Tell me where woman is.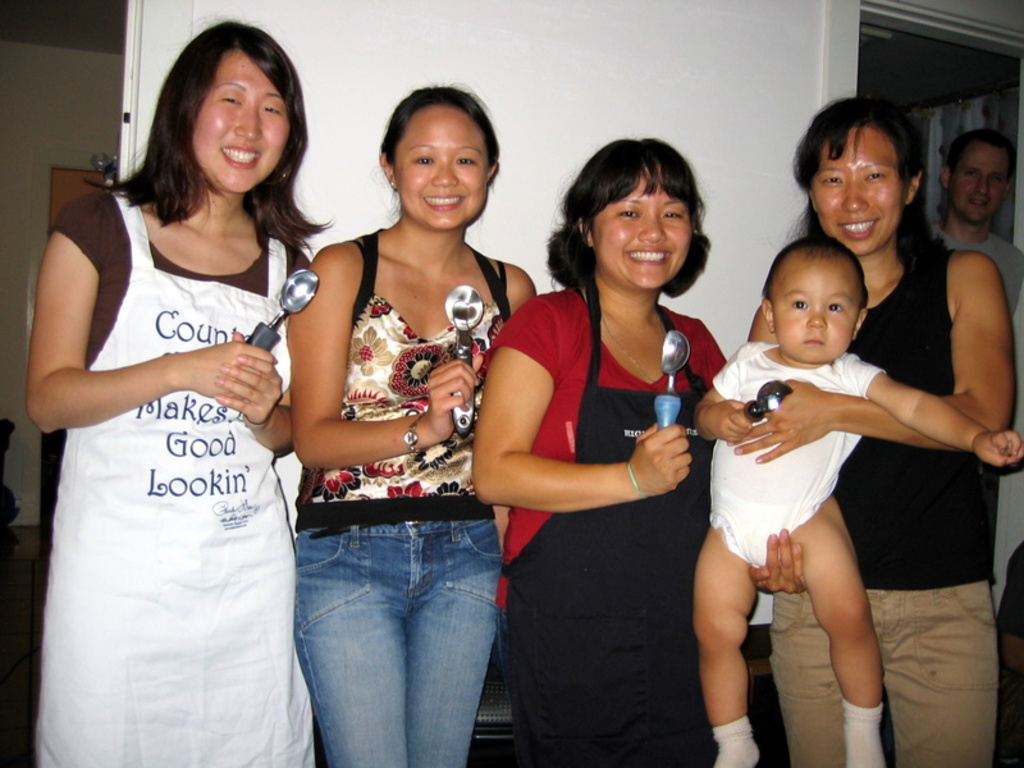
woman is at detection(690, 93, 1018, 767).
